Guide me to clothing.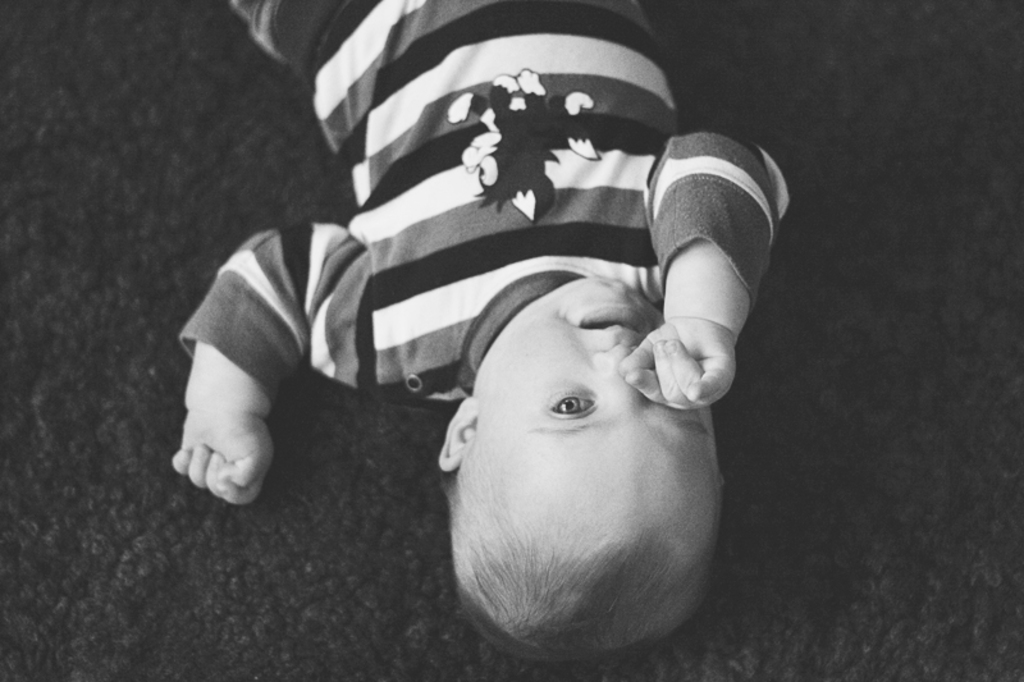
Guidance: left=264, top=37, right=765, bottom=380.
